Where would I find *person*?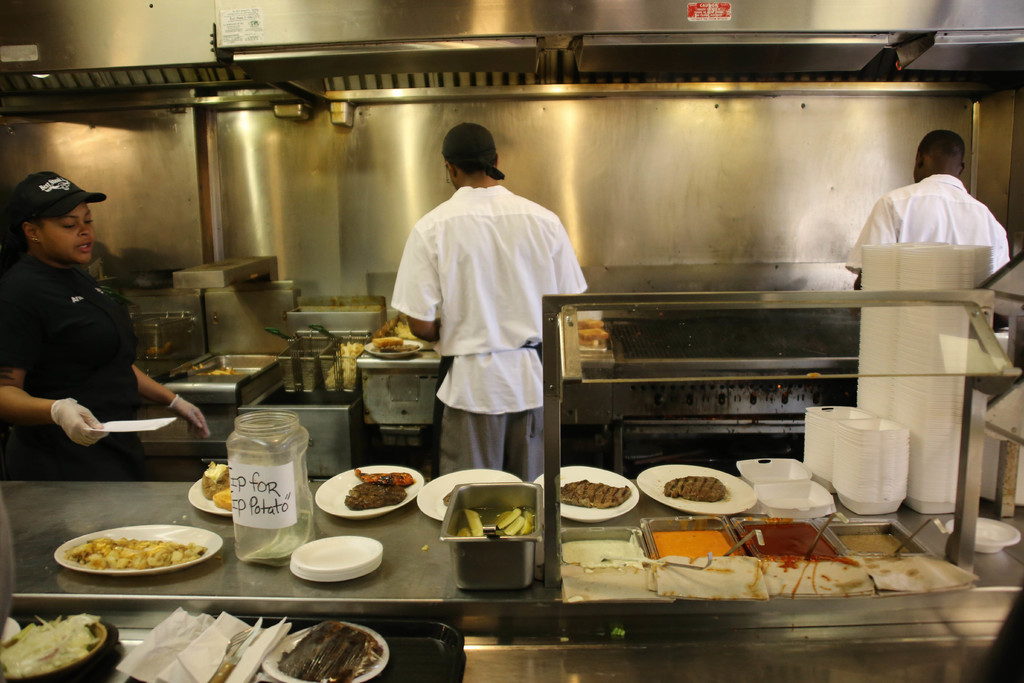
At (left=0, top=168, right=209, bottom=479).
